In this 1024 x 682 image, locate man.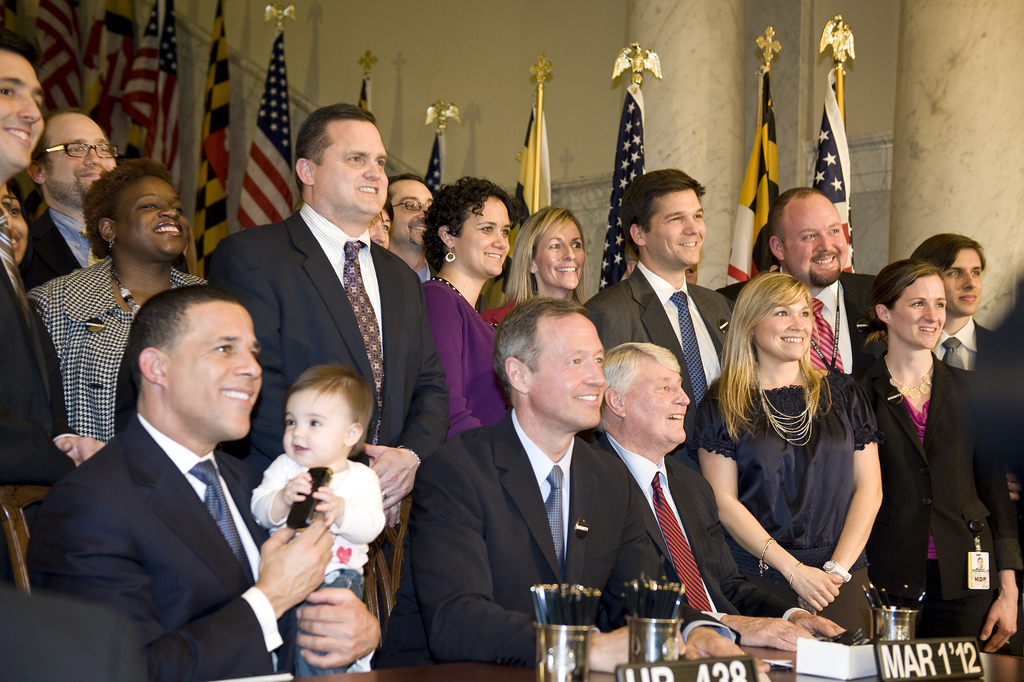
Bounding box: BBox(582, 167, 735, 456).
